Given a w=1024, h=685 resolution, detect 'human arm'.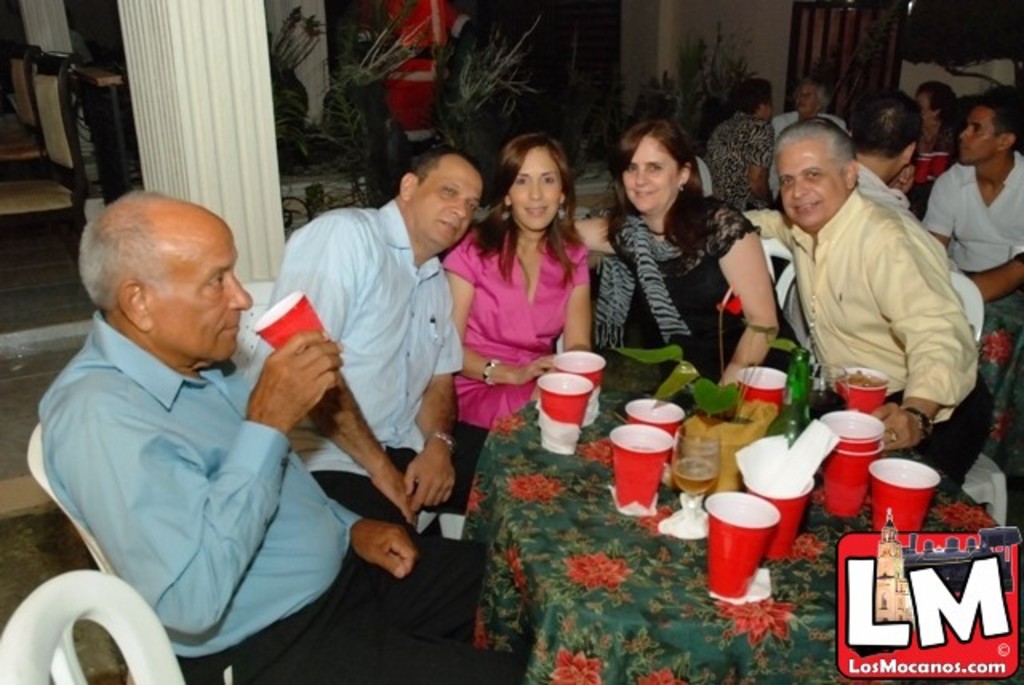
bbox=(922, 154, 955, 171).
